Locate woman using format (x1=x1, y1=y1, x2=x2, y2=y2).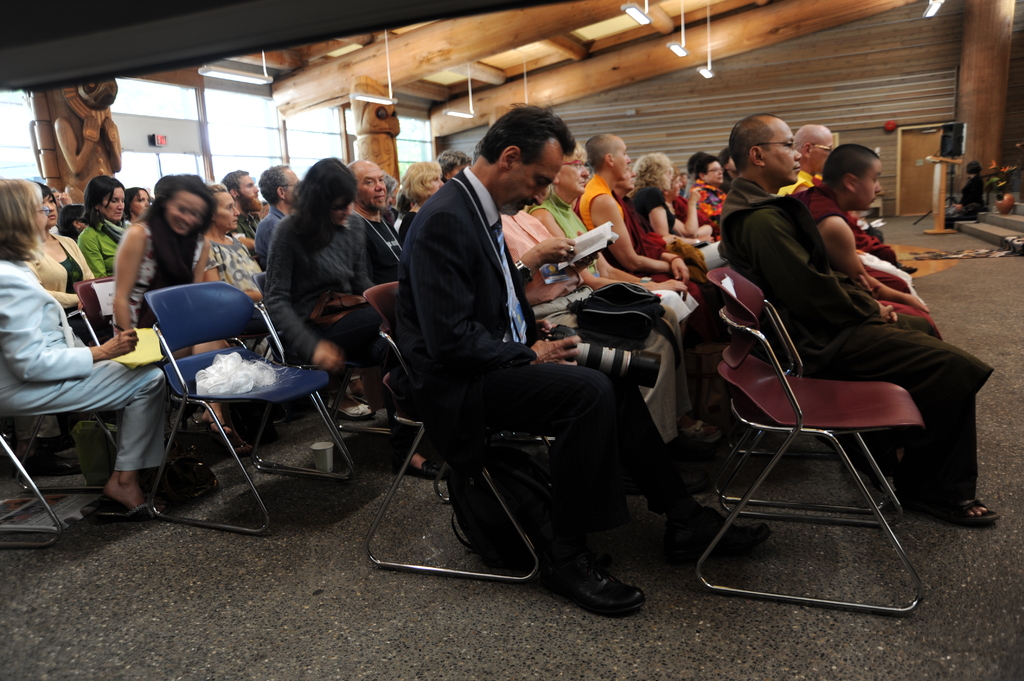
(x1=661, y1=172, x2=699, y2=239).
